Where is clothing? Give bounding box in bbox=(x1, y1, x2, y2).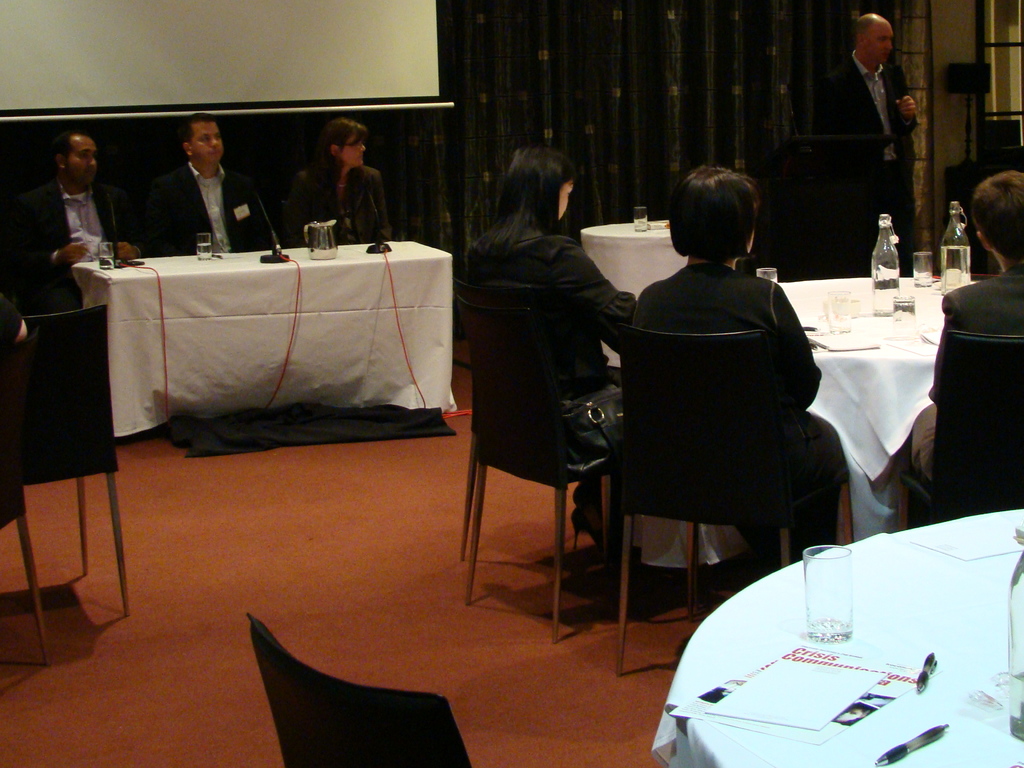
bbox=(467, 232, 647, 381).
